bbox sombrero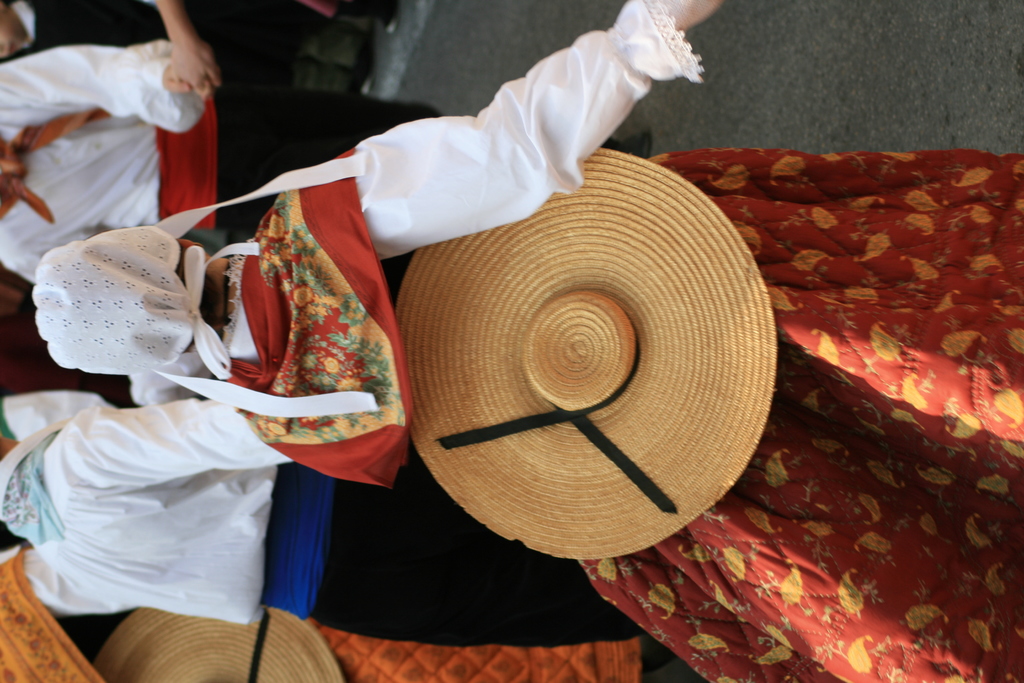
<region>372, 170, 763, 585</region>
